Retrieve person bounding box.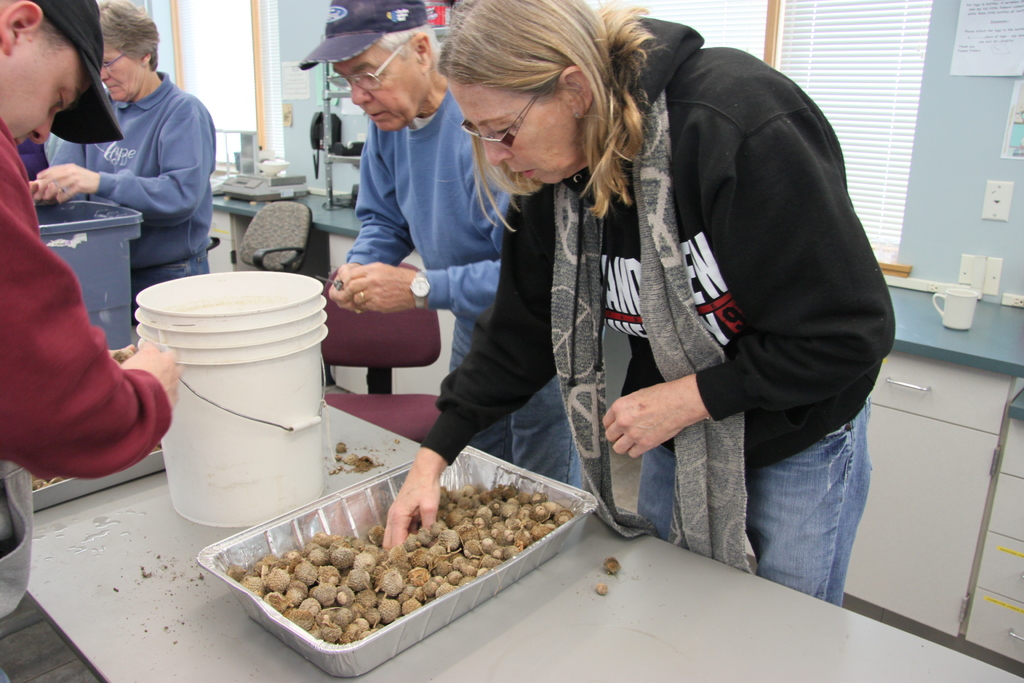
Bounding box: x1=0, y1=0, x2=183, y2=682.
